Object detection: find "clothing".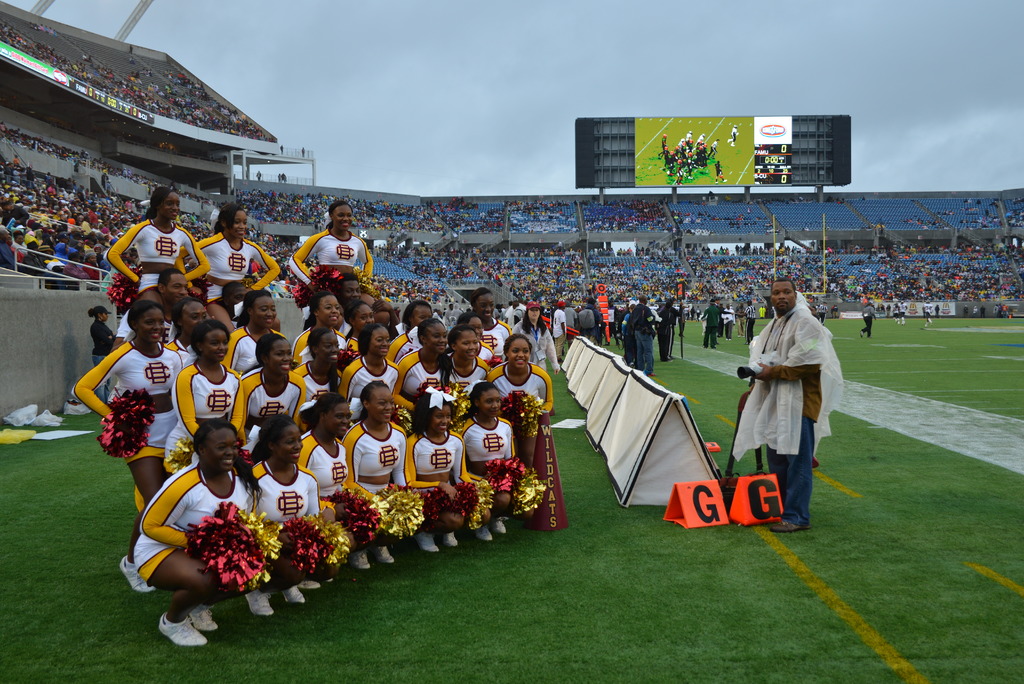
<region>727, 126, 739, 149</region>.
